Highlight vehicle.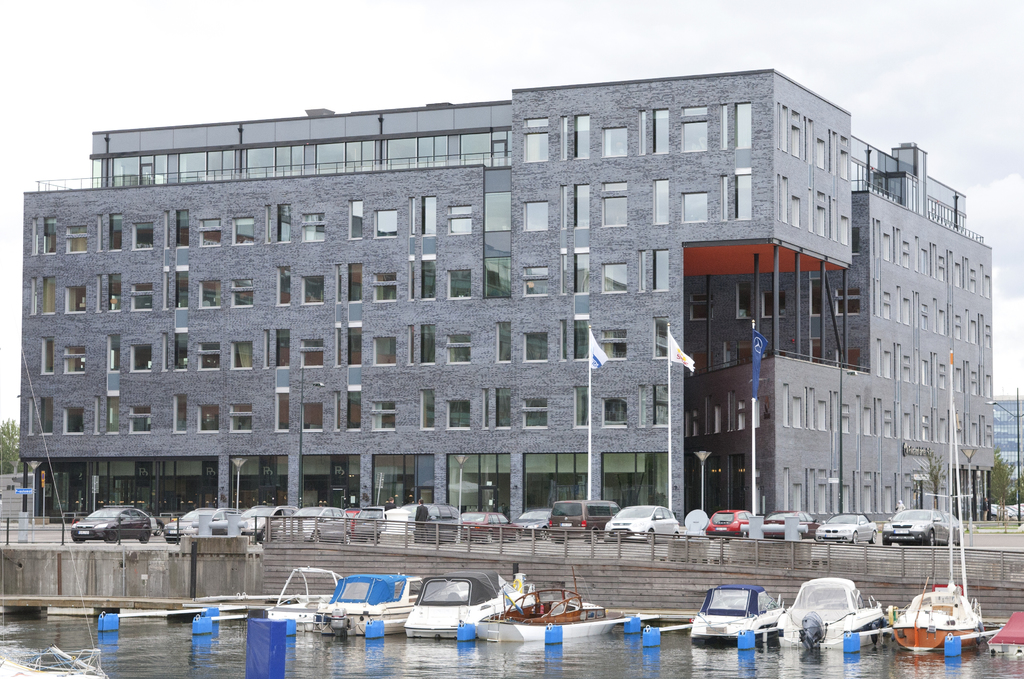
Highlighted region: {"x1": 309, "y1": 573, "x2": 420, "y2": 634}.
